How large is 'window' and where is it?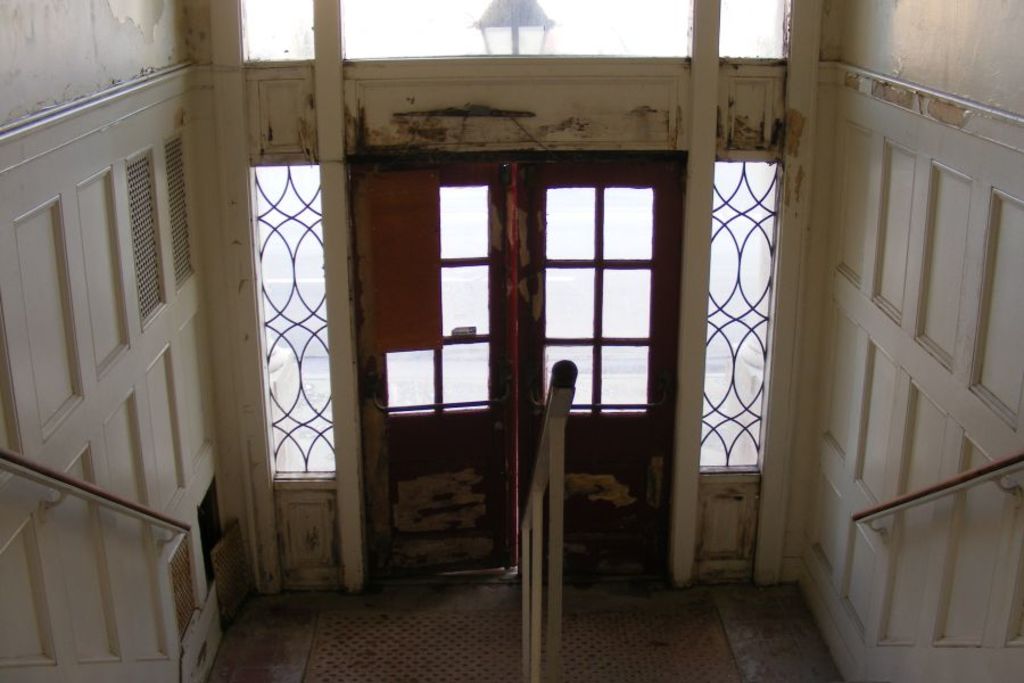
Bounding box: l=253, t=165, r=332, b=472.
